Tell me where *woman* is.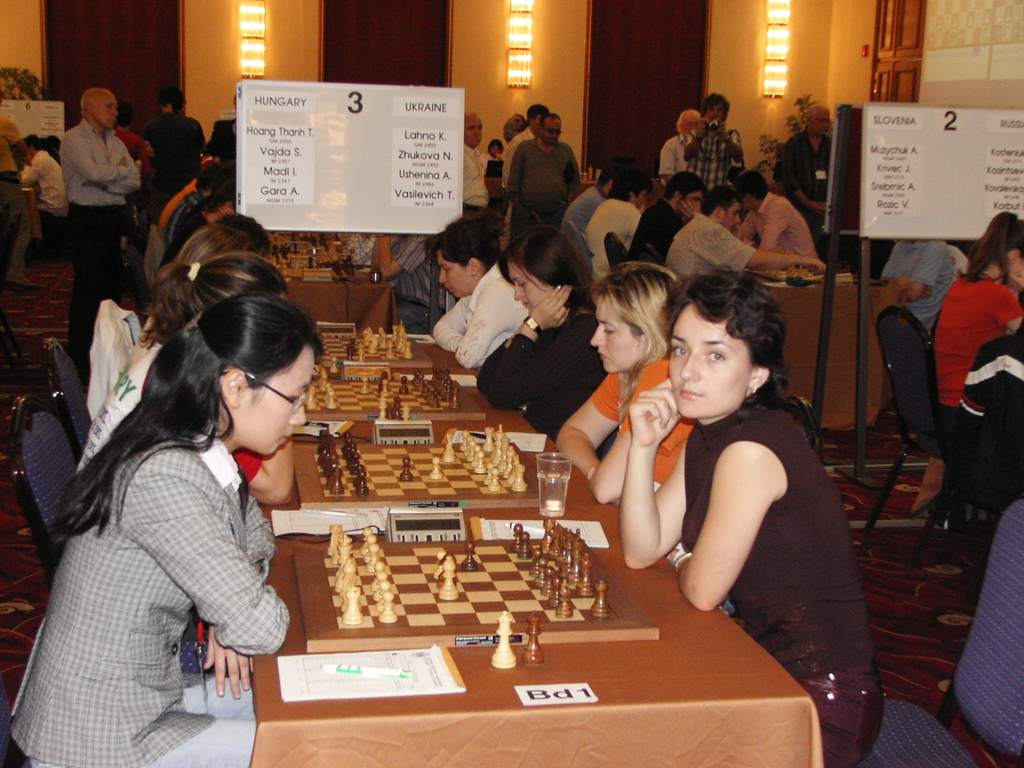
*woman* is at [left=10, top=293, right=327, bottom=767].
